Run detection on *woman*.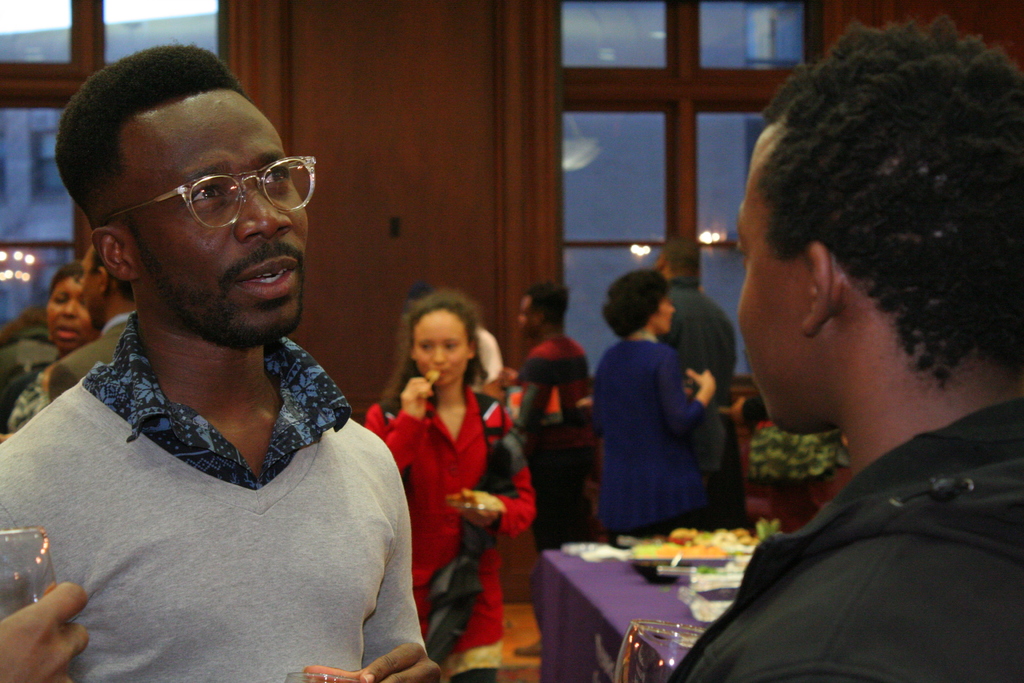
Result: <bbox>375, 295, 520, 646</bbox>.
